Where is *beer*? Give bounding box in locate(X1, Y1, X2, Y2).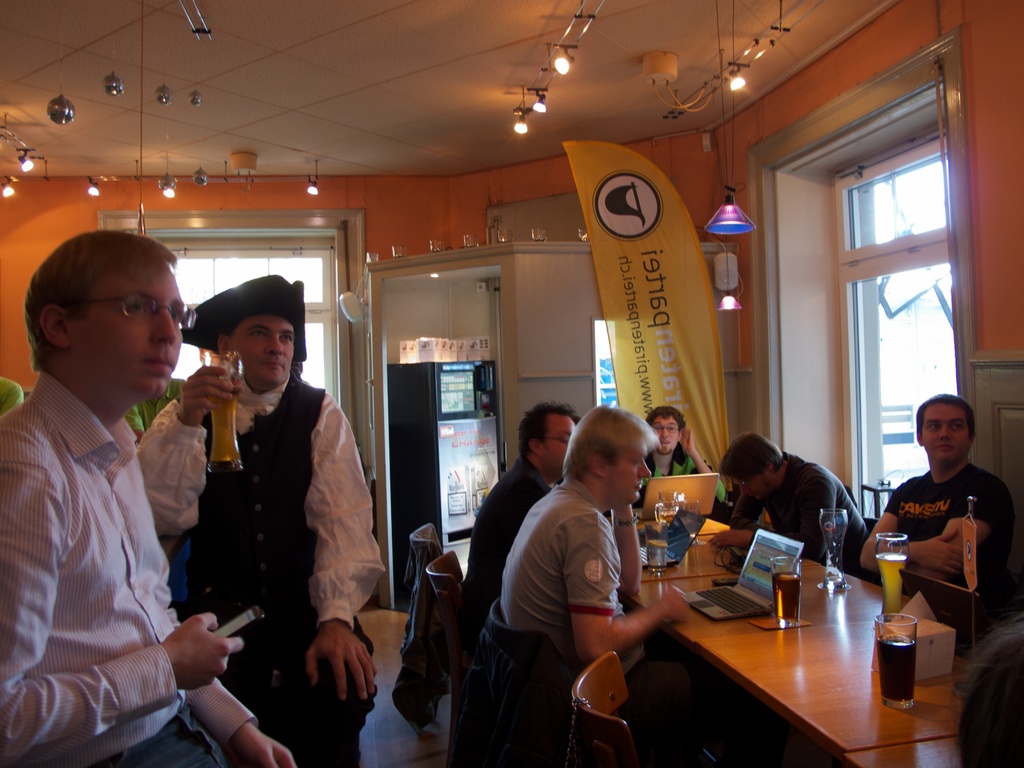
locate(207, 381, 236, 463).
